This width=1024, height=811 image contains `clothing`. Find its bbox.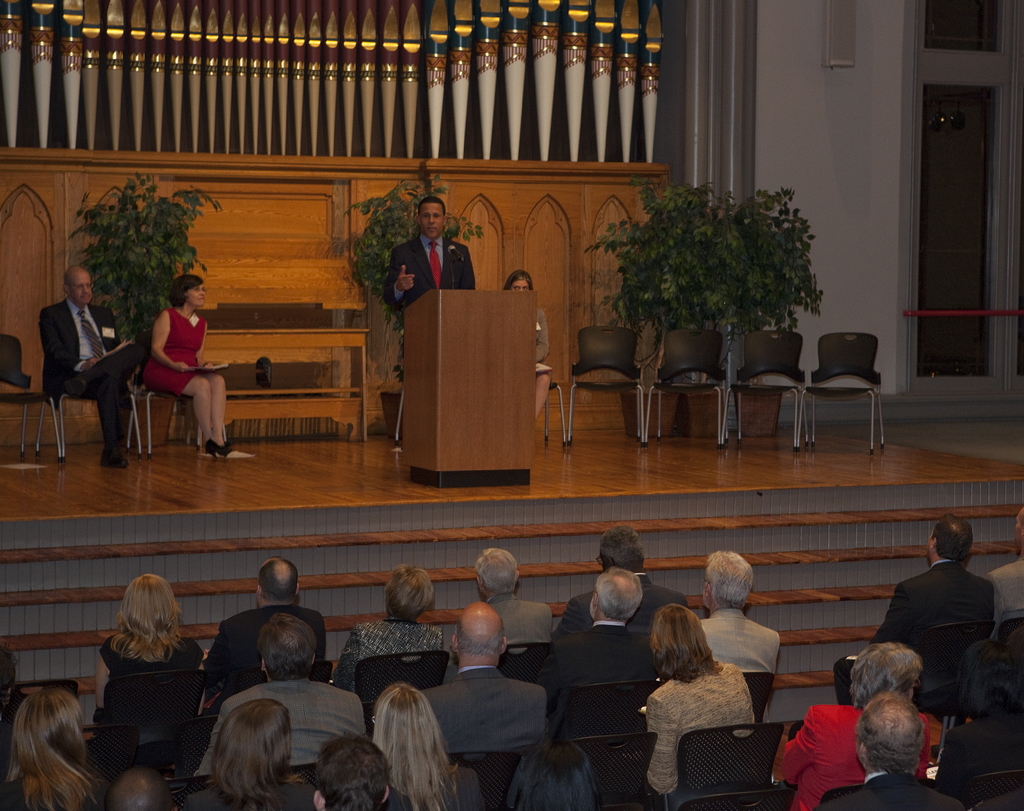
[x1=562, y1=572, x2=692, y2=639].
